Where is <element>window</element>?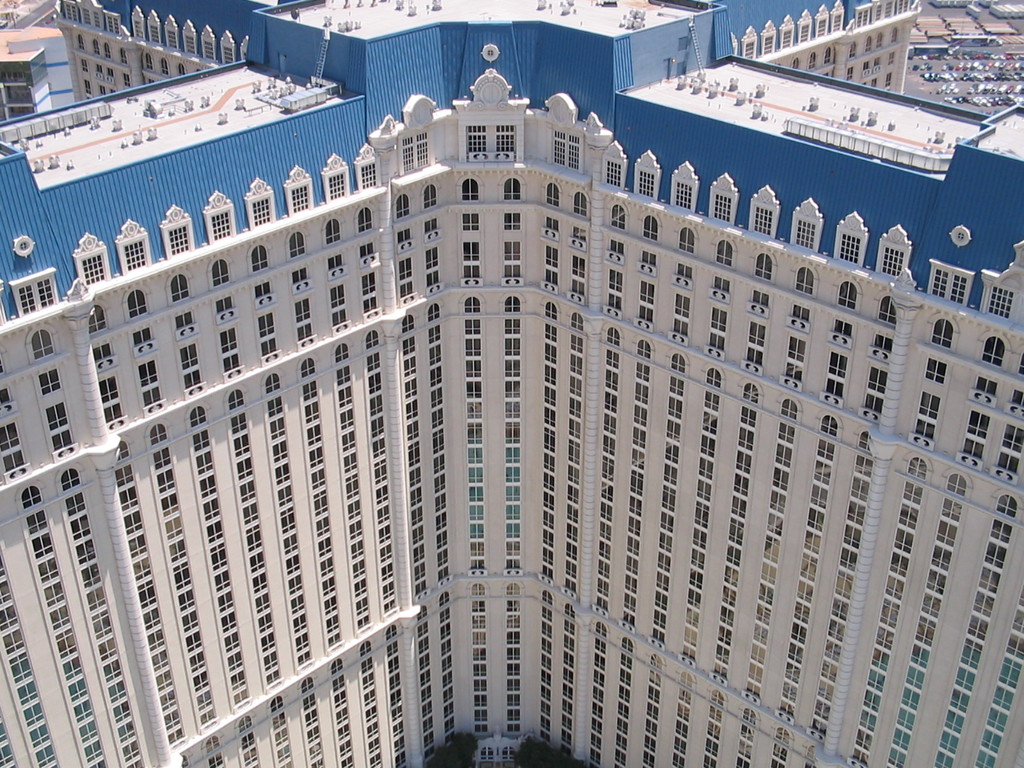
854:727:872:749.
